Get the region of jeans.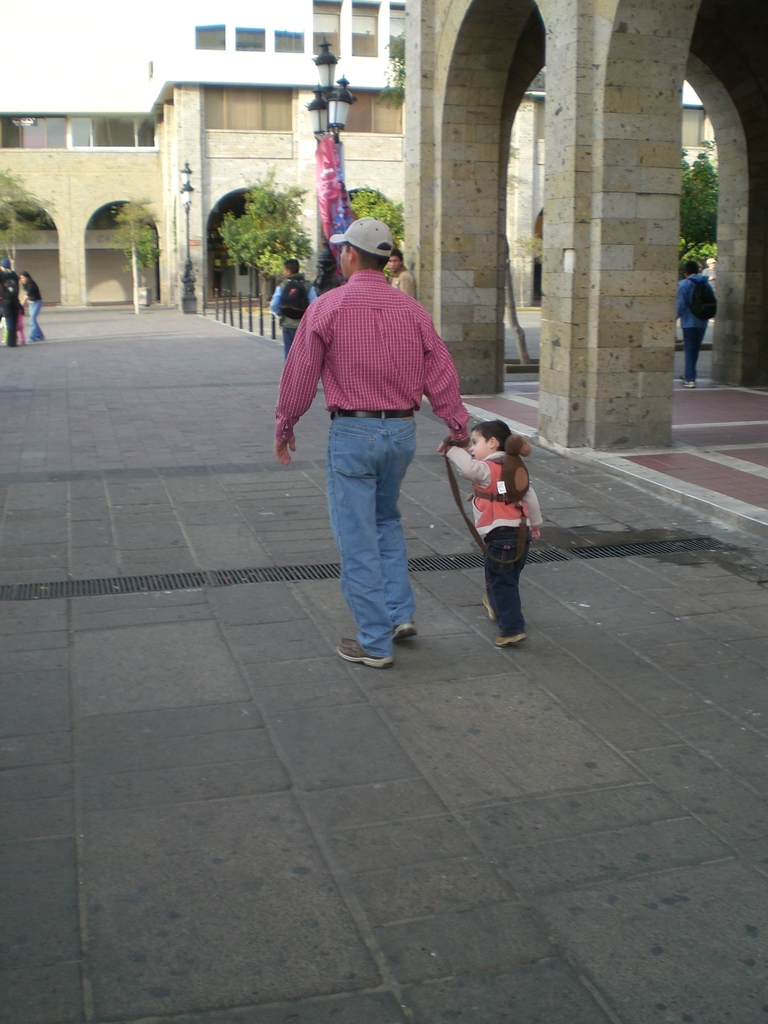
{"x1": 680, "y1": 330, "x2": 706, "y2": 378}.
